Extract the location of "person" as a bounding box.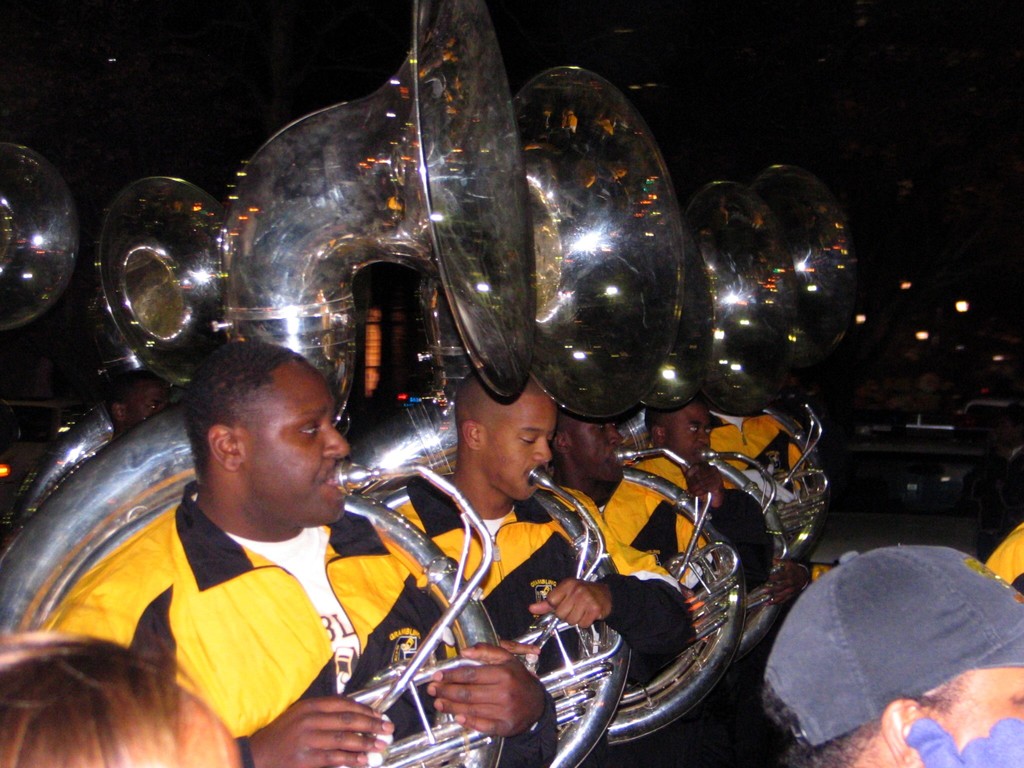
x1=29 y1=338 x2=561 y2=767.
